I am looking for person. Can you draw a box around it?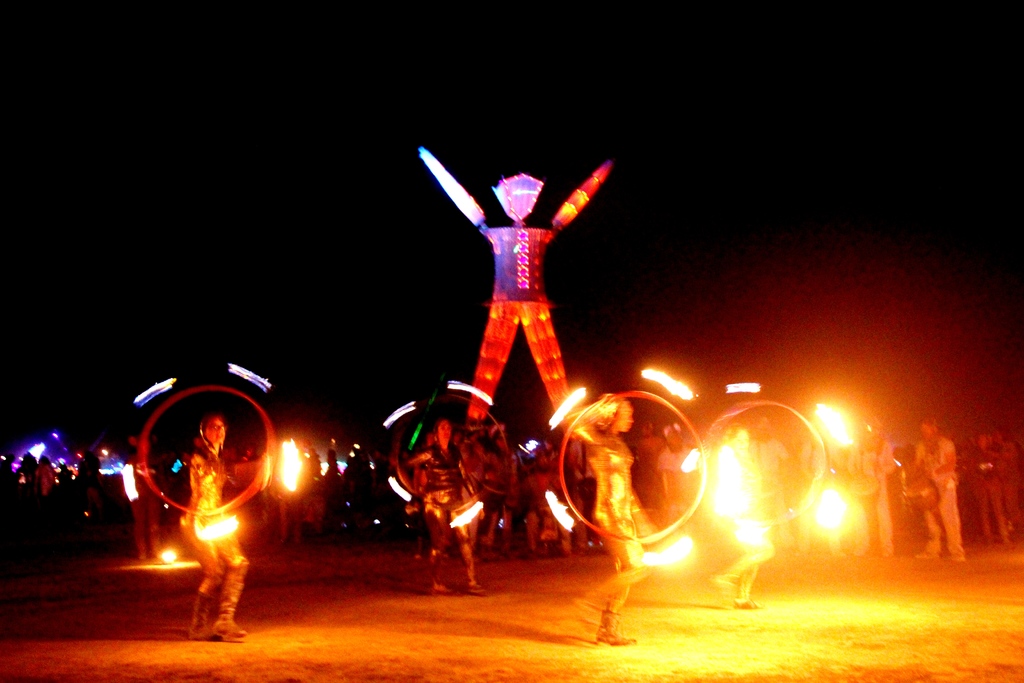
Sure, the bounding box is [x1=180, y1=410, x2=250, y2=646].
